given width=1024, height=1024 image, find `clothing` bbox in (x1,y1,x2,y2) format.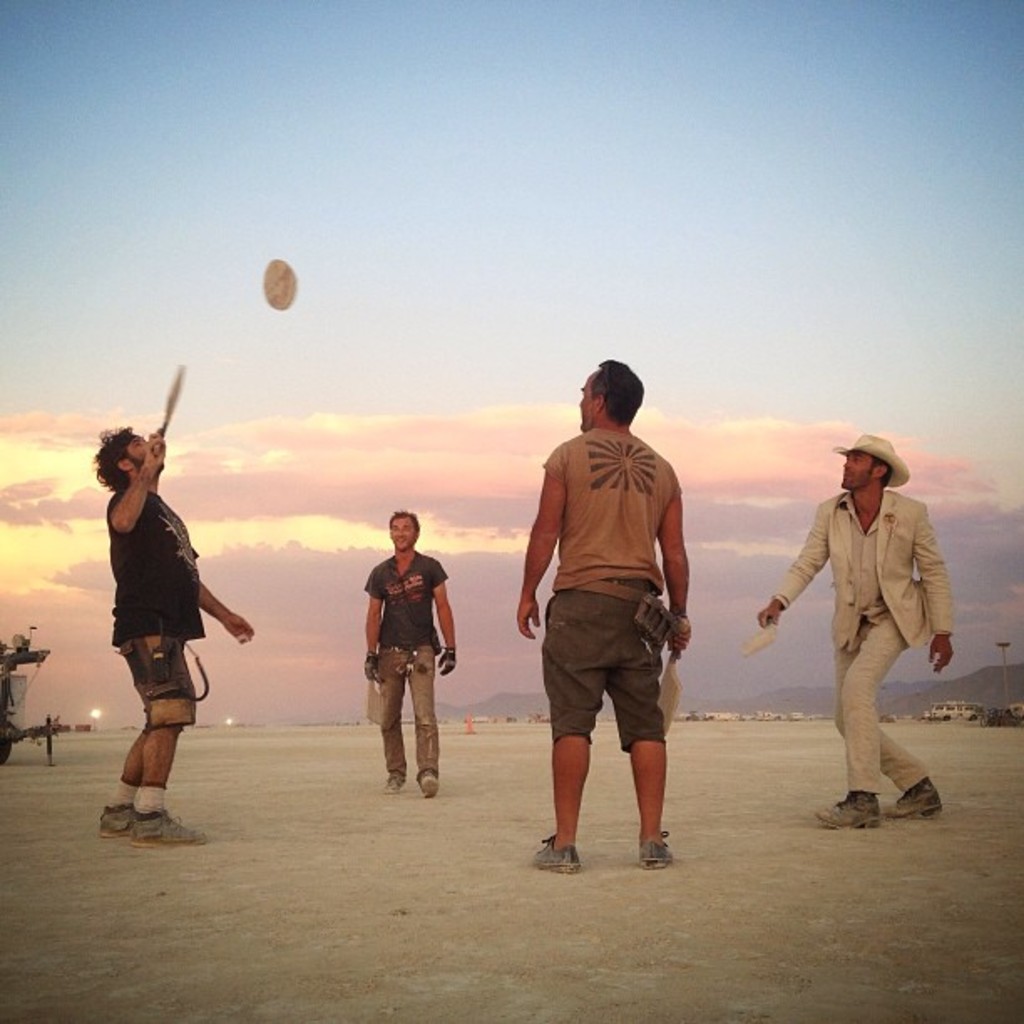
(768,489,957,796).
